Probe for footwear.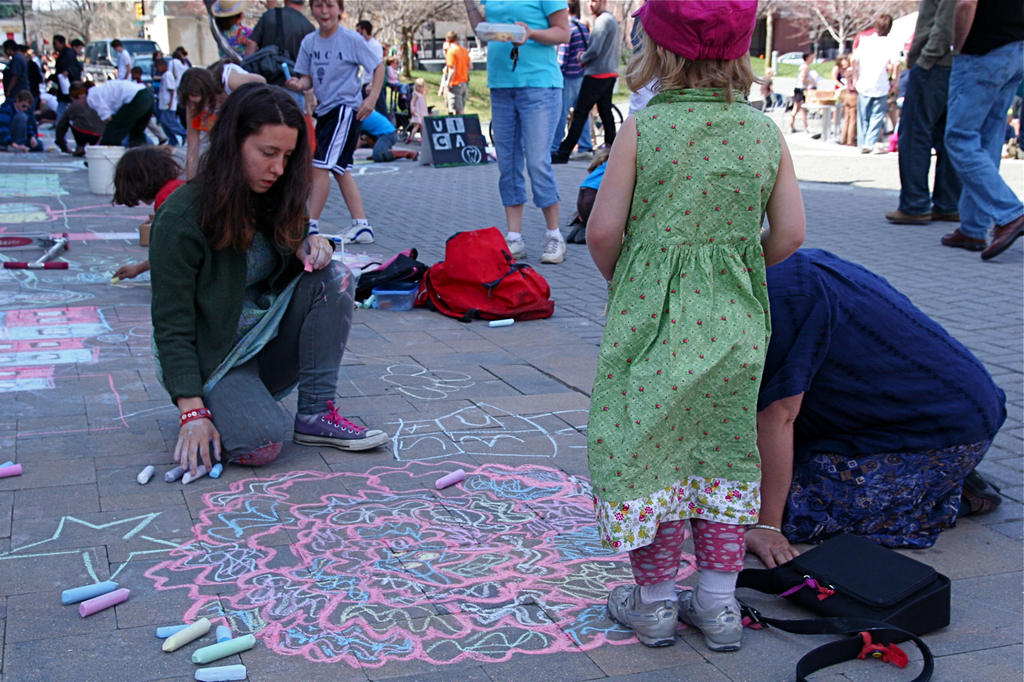
Probe result: Rect(928, 214, 954, 220).
